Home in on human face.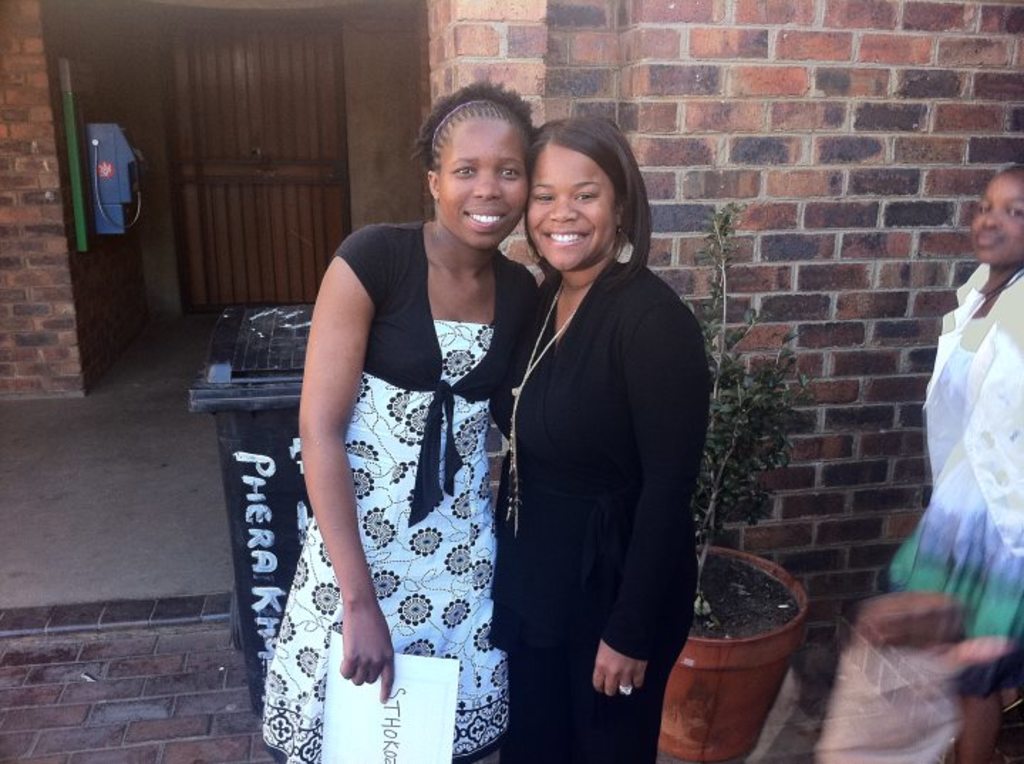
Homed in at (x1=967, y1=174, x2=1018, y2=259).
